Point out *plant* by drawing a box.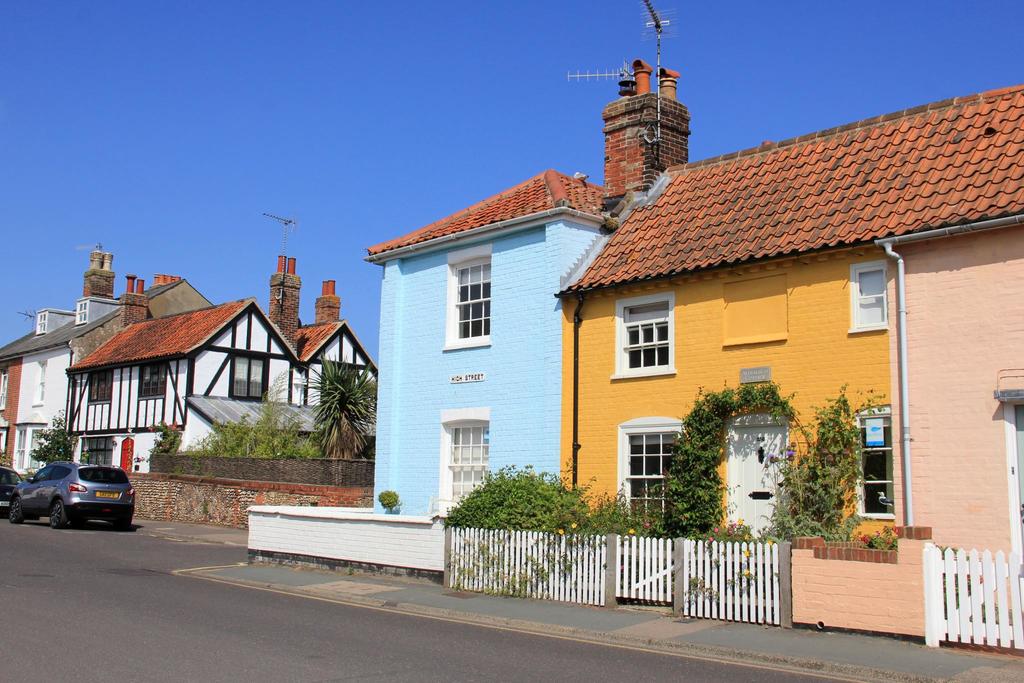
bbox=(143, 419, 188, 468).
